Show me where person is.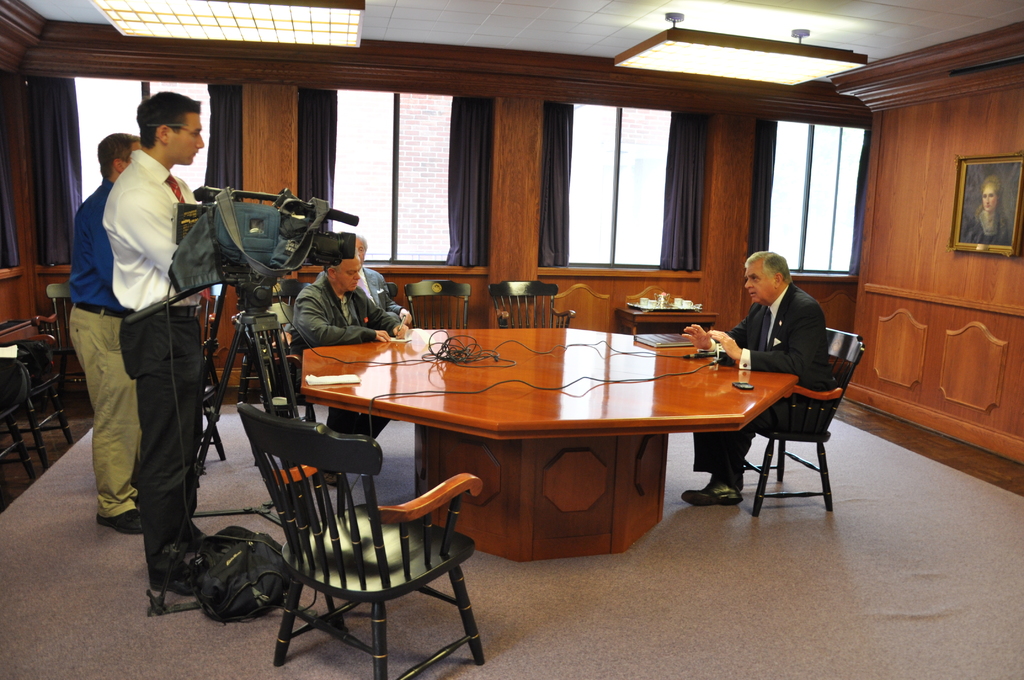
person is at [684, 252, 838, 503].
